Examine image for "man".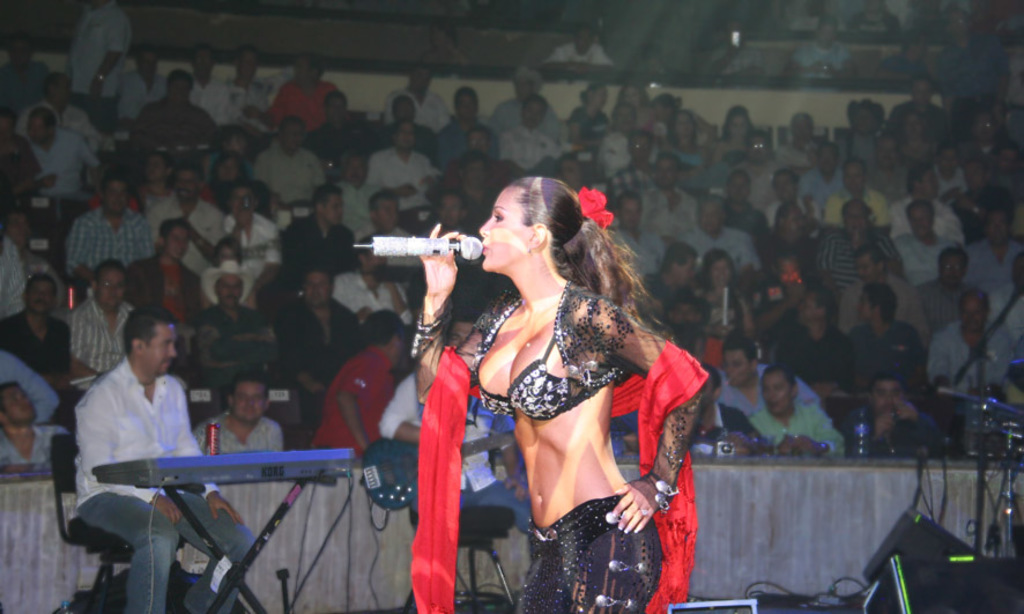
Examination result: select_region(62, 305, 279, 577).
